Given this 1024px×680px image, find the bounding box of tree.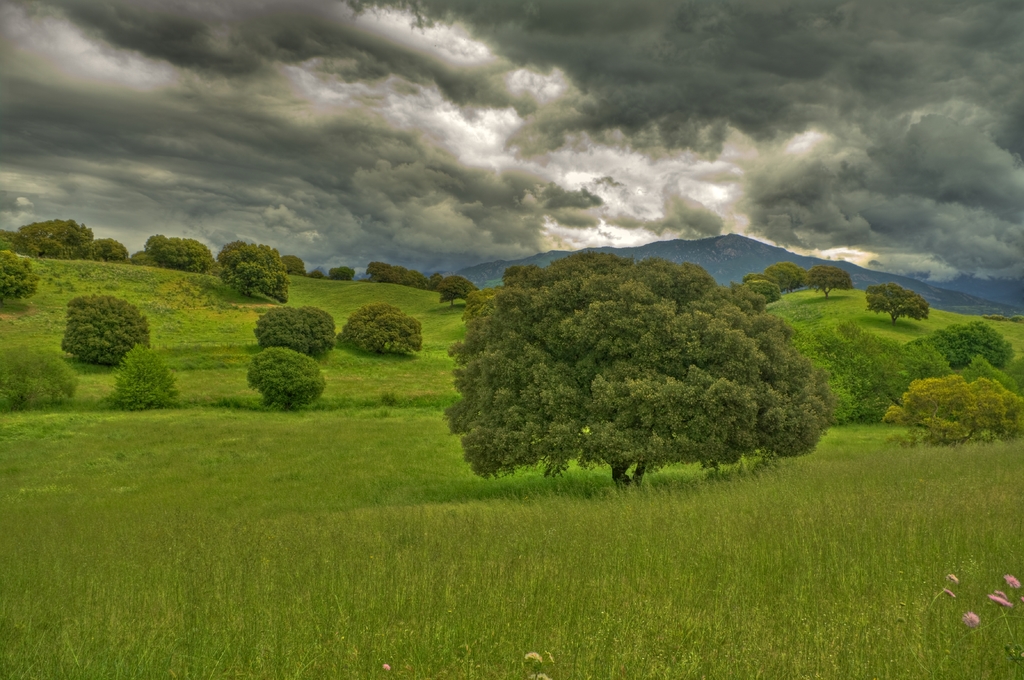
(x1=252, y1=297, x2=330, y2=360).
